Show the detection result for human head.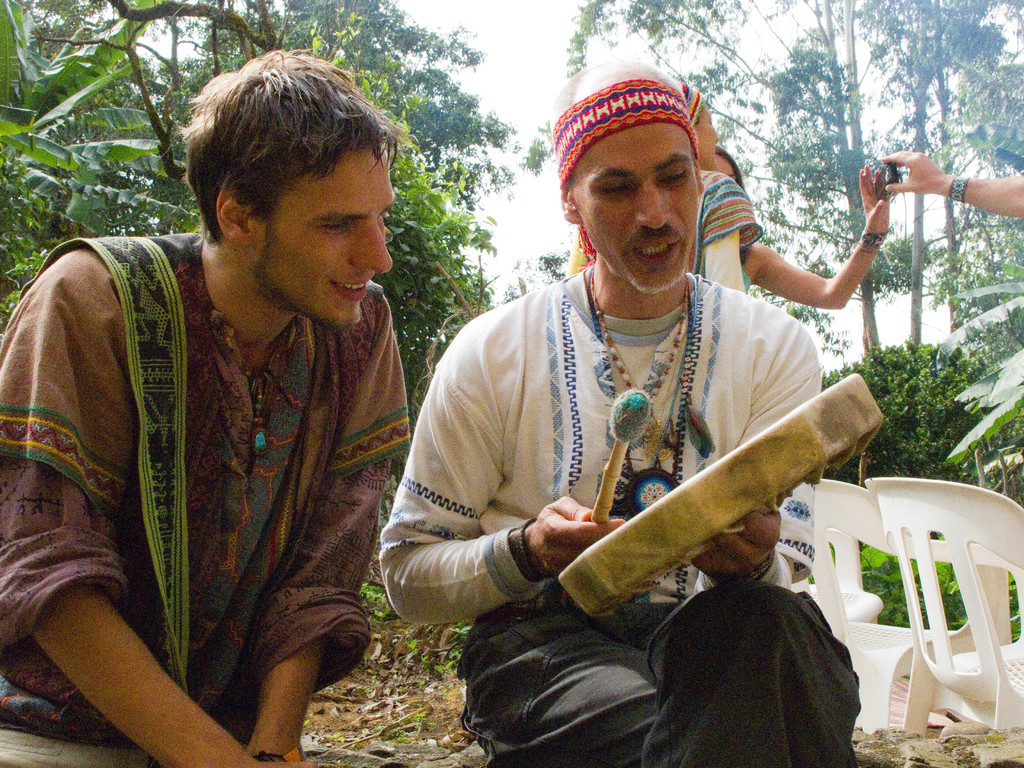
l=715, t=143, r=742, b=182.
